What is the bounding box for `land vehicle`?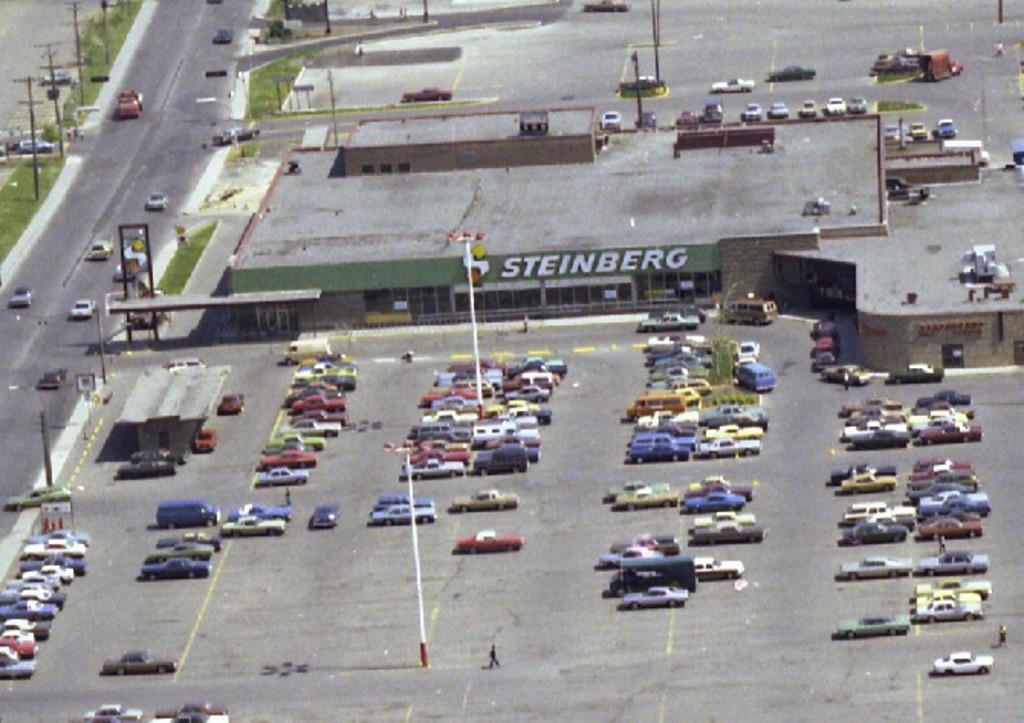
left=142, top=183, right=171, bottom=212.
